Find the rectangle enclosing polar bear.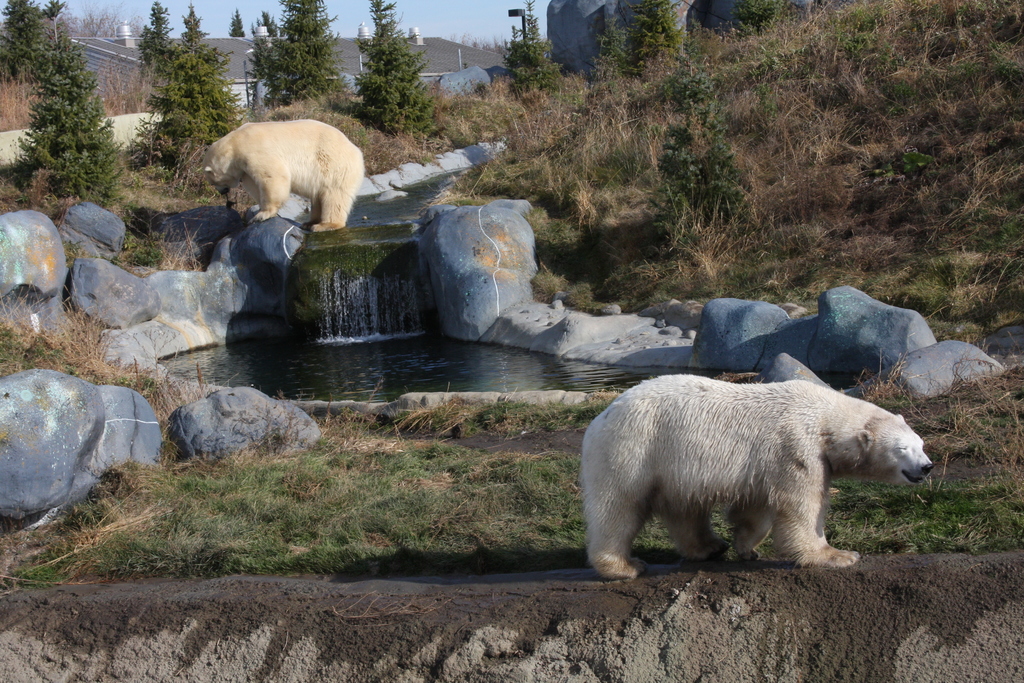
577/366/932/577.
